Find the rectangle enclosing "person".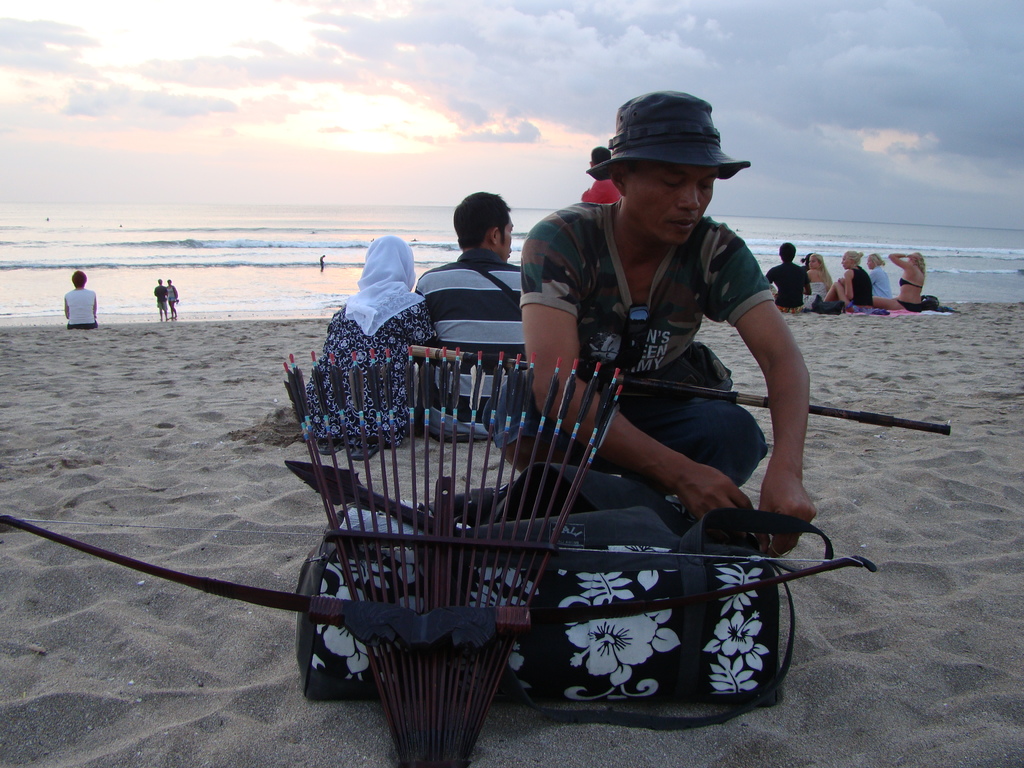
<region>154, 277, 170, 323</region>.
